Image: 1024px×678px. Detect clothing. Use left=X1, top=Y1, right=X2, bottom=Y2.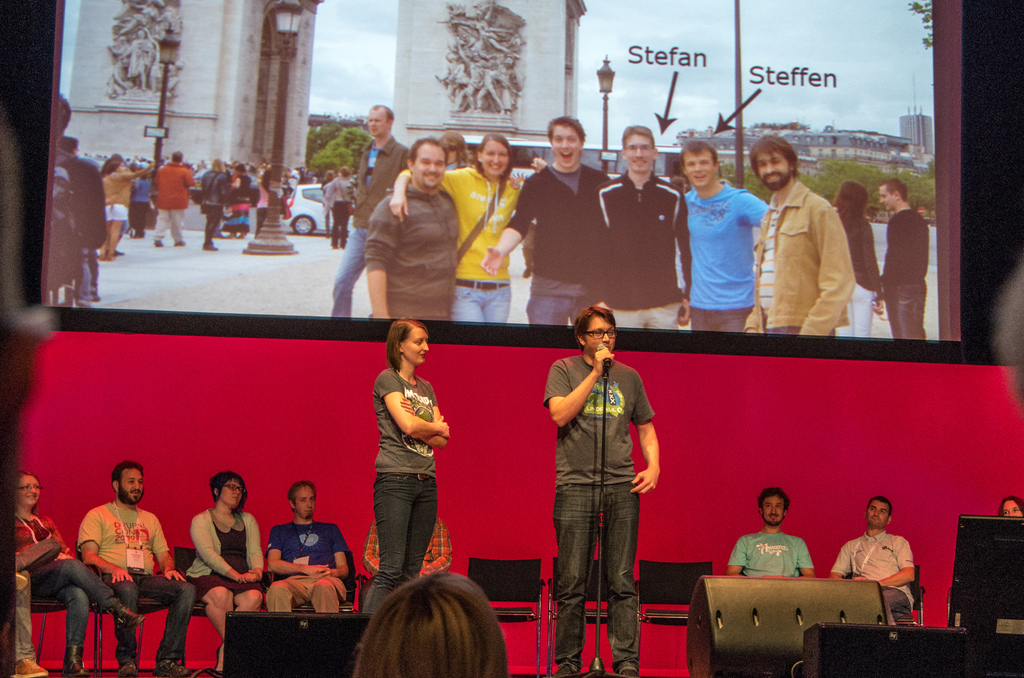
left=54, top=148, right=67, bottom=170.
